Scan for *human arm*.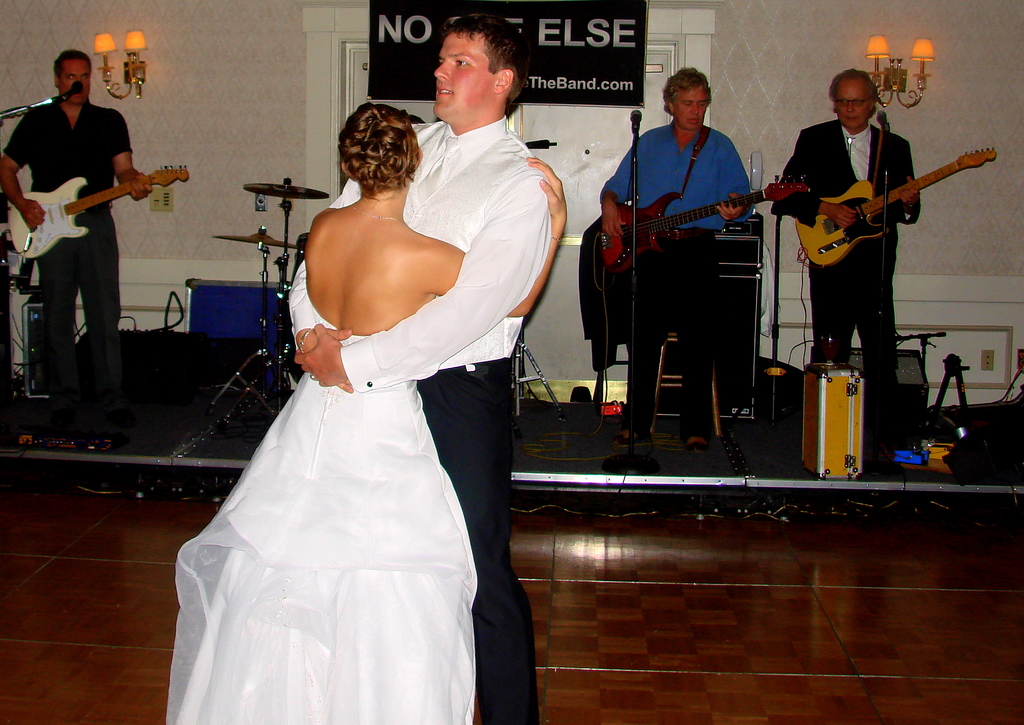
Scan result: bbox=(417, 150, 568, 325).
